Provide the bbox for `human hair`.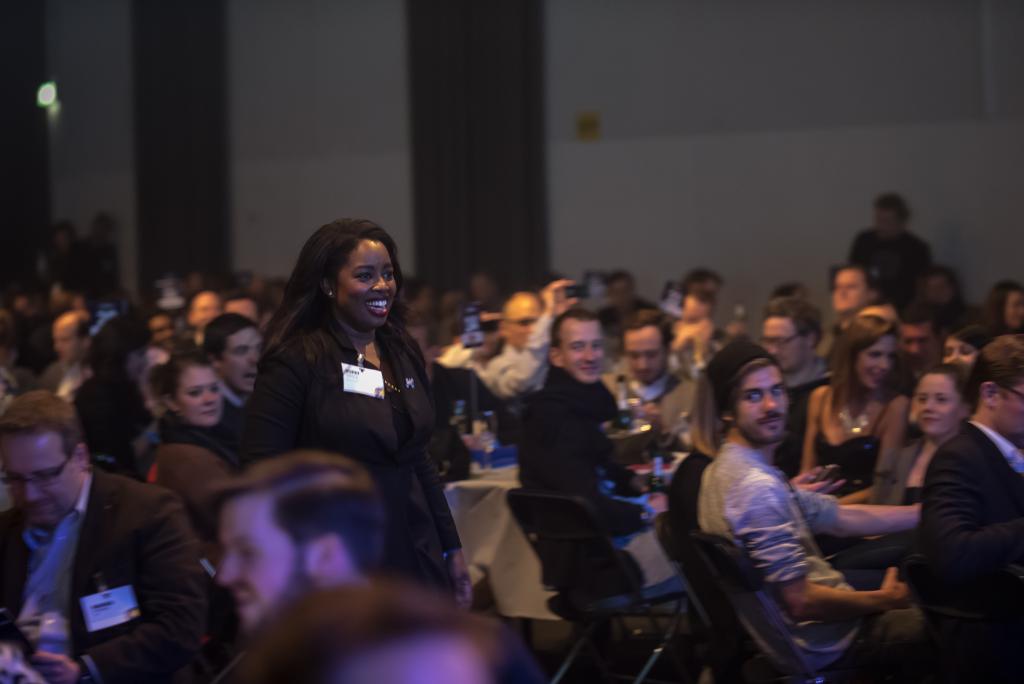
Rect(762, 295, 827, 351).
